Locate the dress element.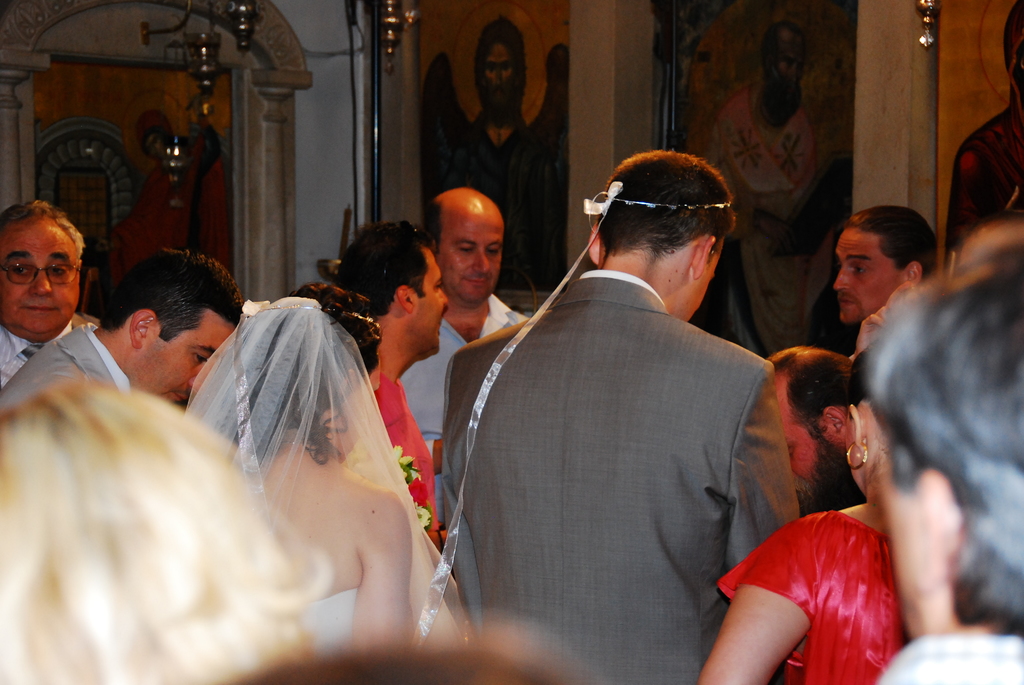
Element bbox: (302,591,362,675).
